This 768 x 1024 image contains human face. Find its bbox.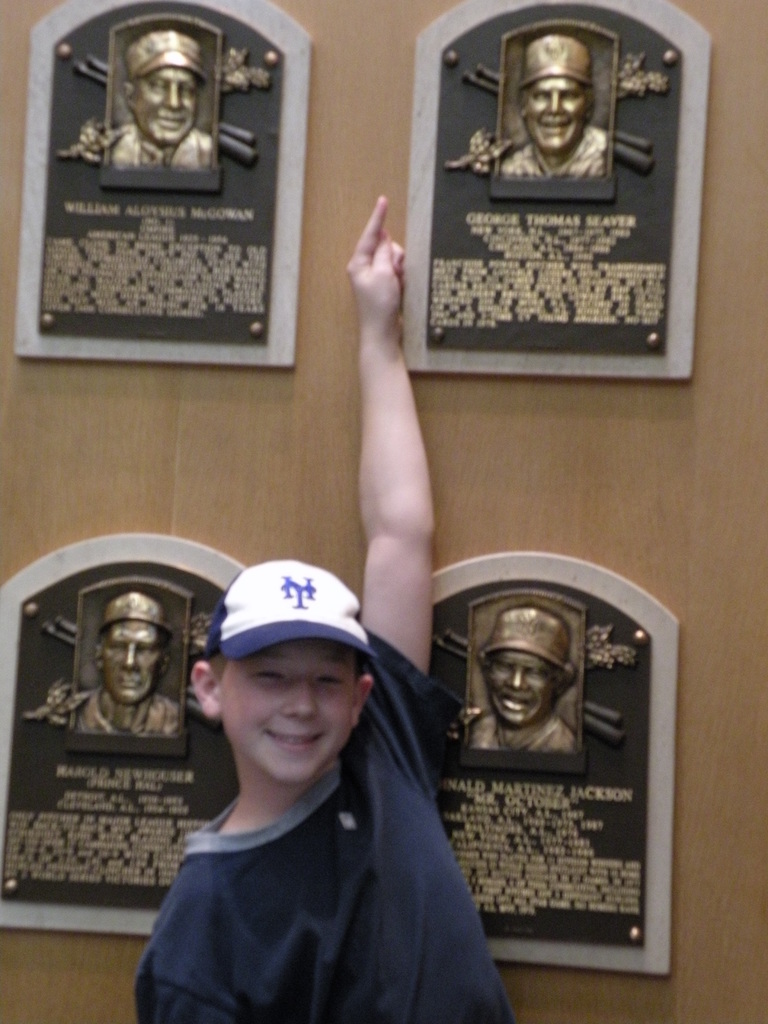
bbox=[136, 73, 196, 150].
